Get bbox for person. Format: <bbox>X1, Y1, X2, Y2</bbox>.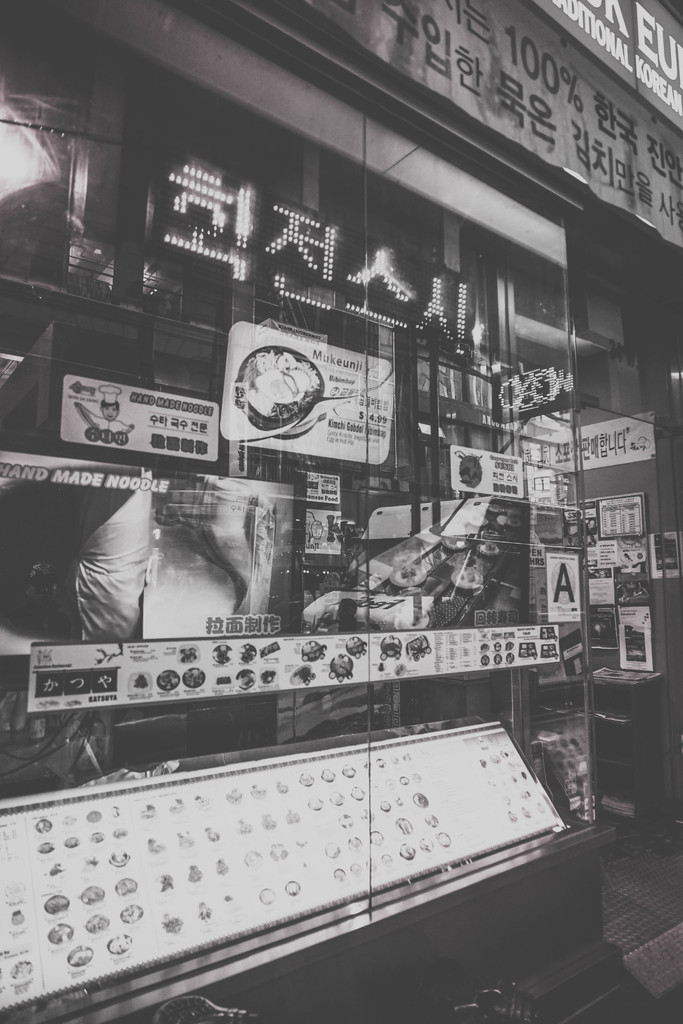
<bbox>76, 383, 136, 434</bbox>.
